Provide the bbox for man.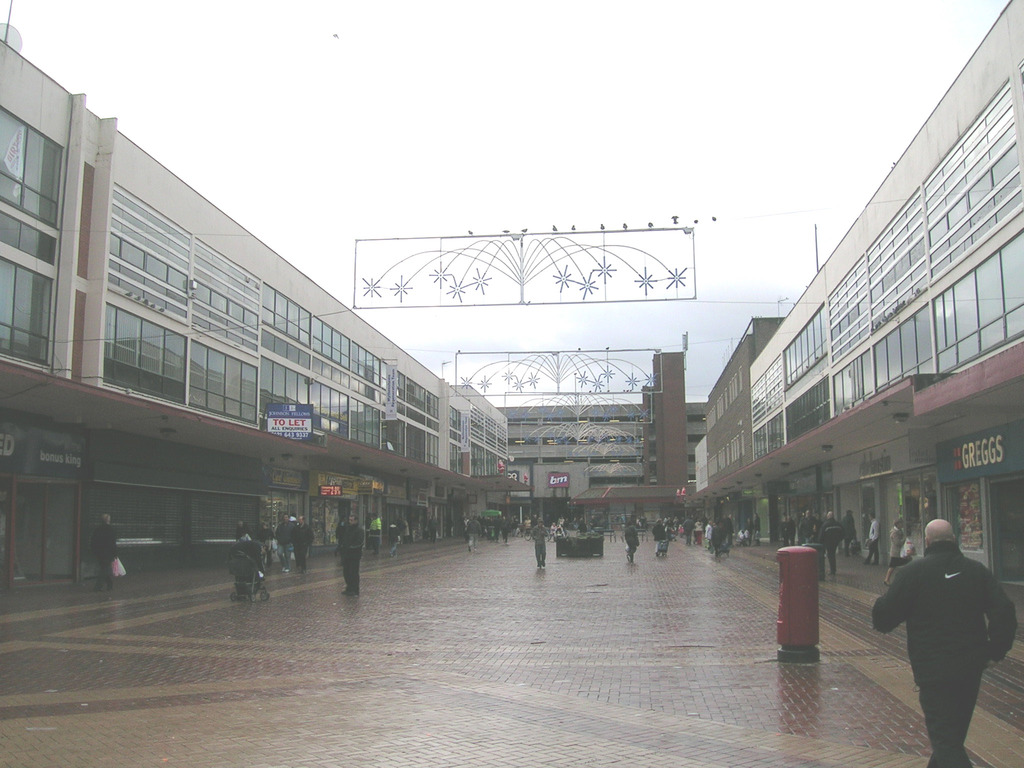
x1=843, y1=515, x2=856, y2=541.
